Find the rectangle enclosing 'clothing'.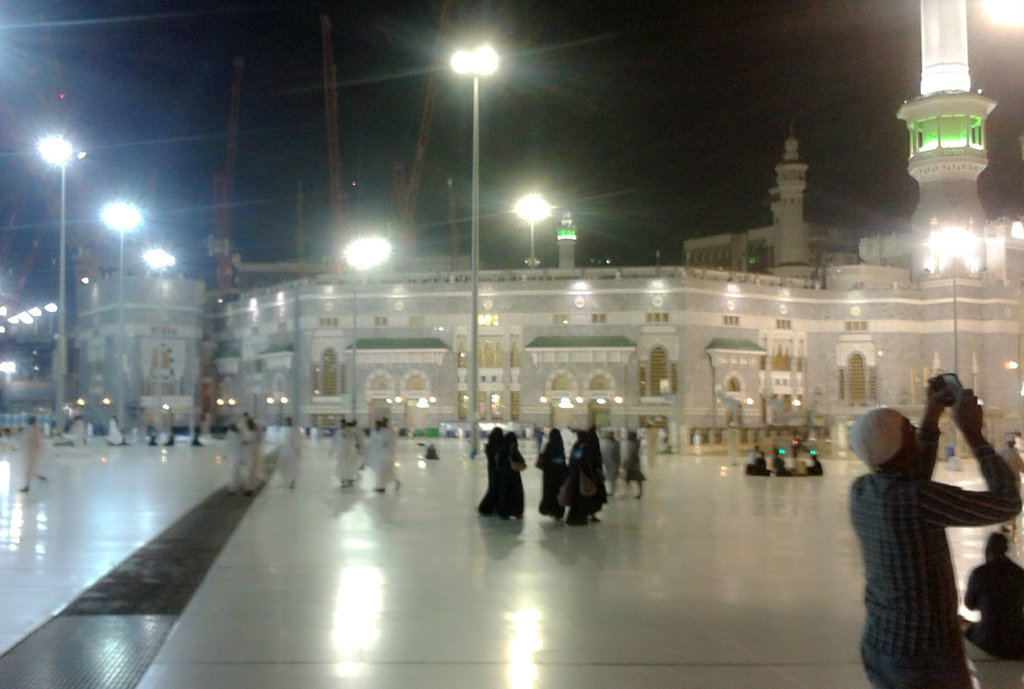
crop(569, 425, 614, 536).
